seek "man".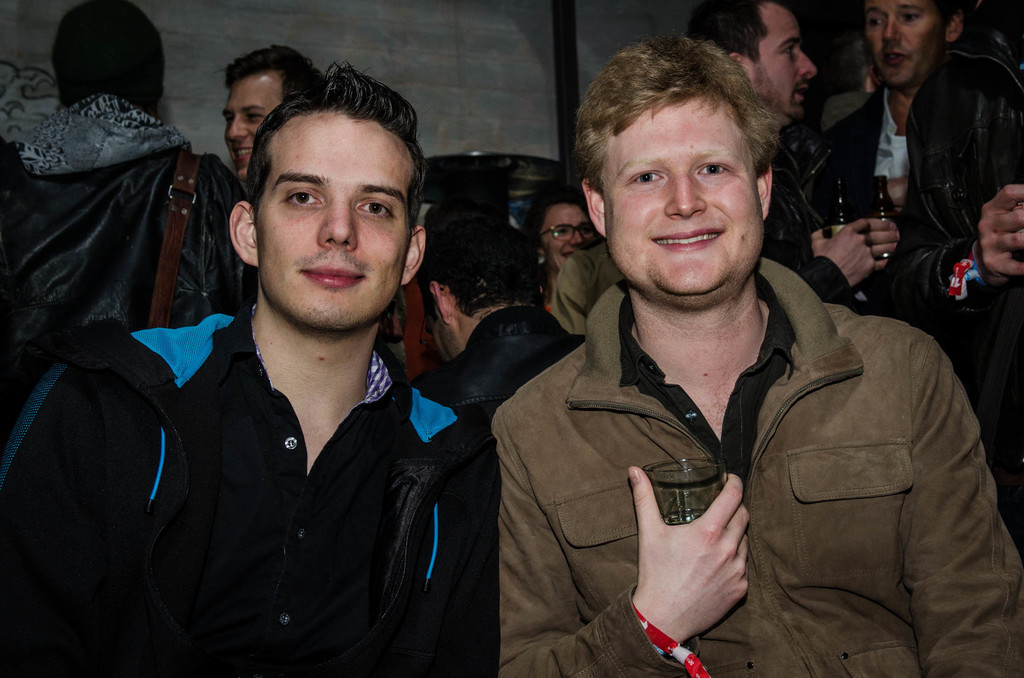
box=[815, 0, 959, 296].
